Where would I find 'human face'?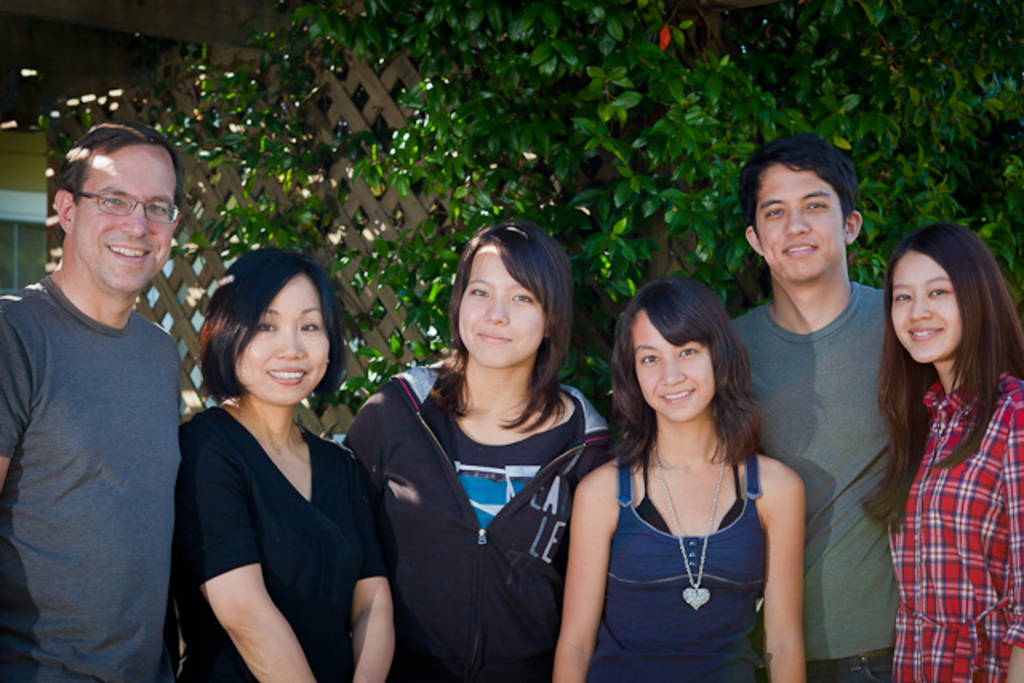
At detection(754, 168, 843, 280).
